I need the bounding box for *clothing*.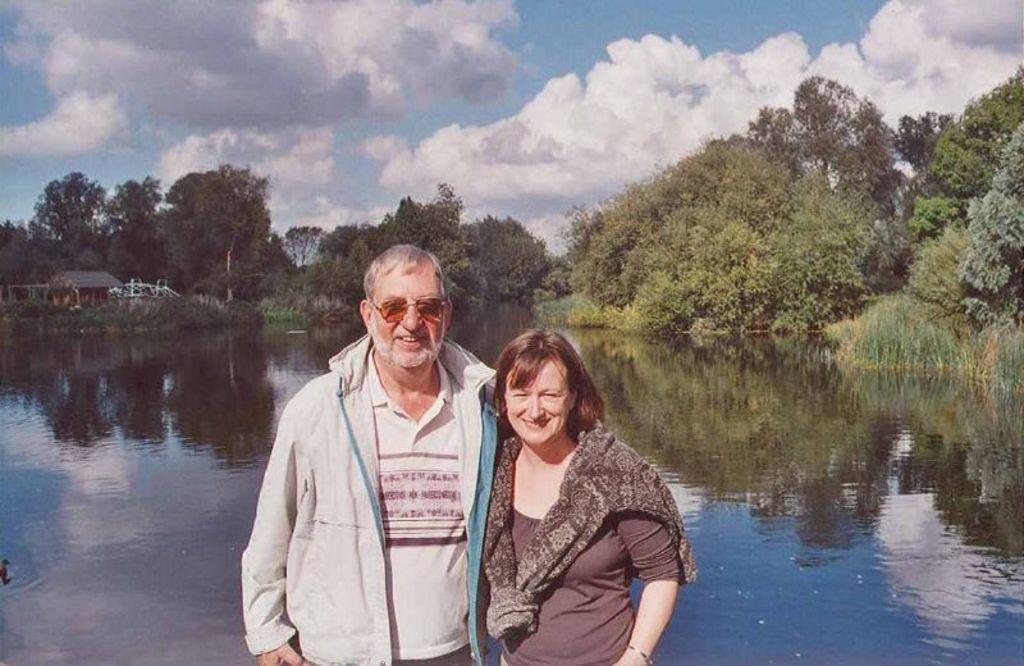
Here it is: {"left": 484, "top": 420, "right": 691, "bottom": 665}.
